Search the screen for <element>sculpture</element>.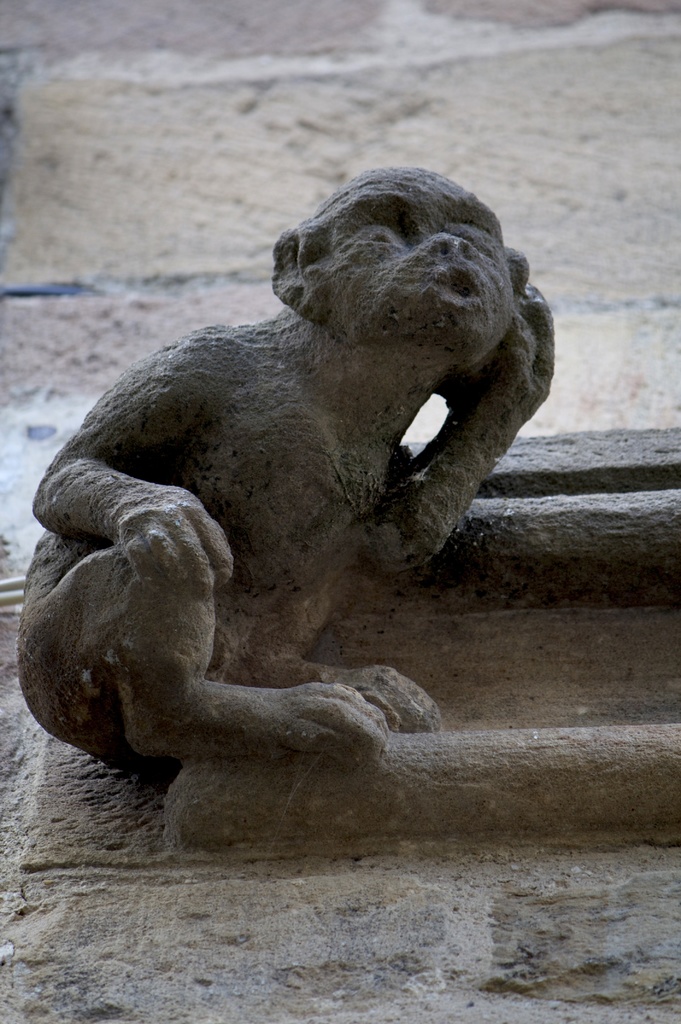
Found at bbox=[15, 132, 577, 890].
